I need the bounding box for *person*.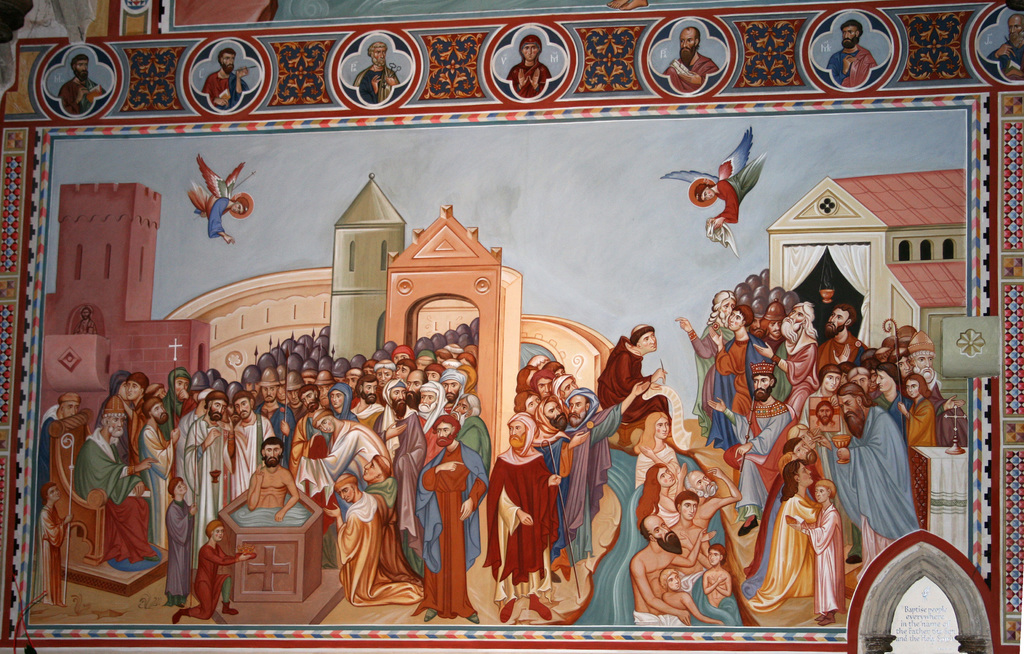
Here it is: locate(58, 57, 104, 117).
